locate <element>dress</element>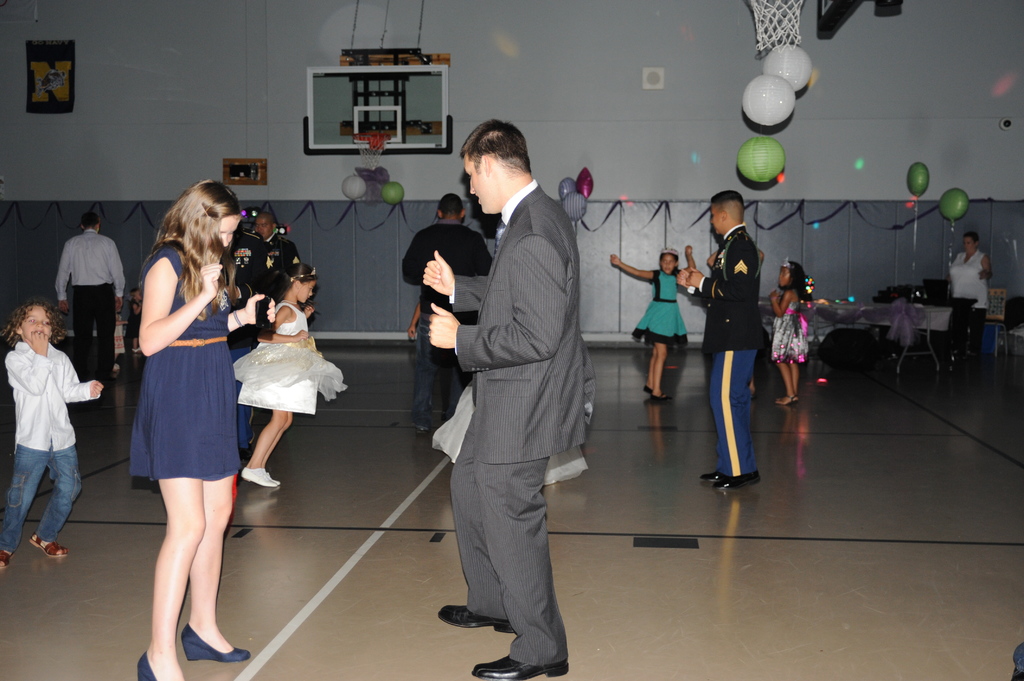
634,271,687,344
